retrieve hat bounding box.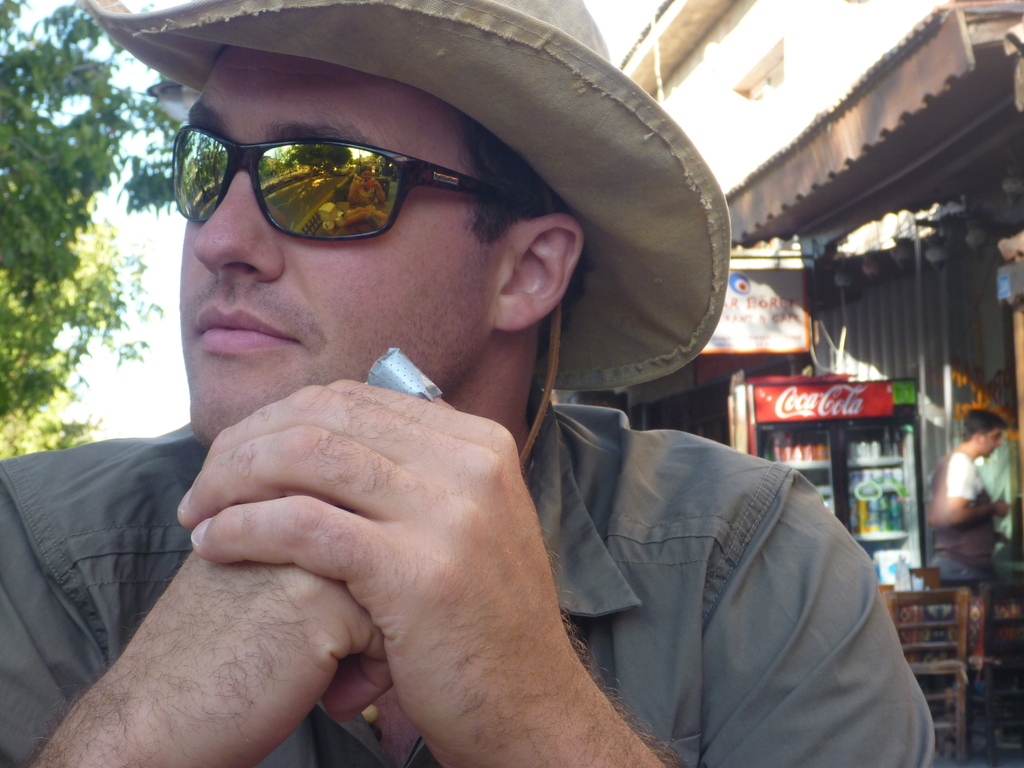
Bounding box: 77/0/729/393.
